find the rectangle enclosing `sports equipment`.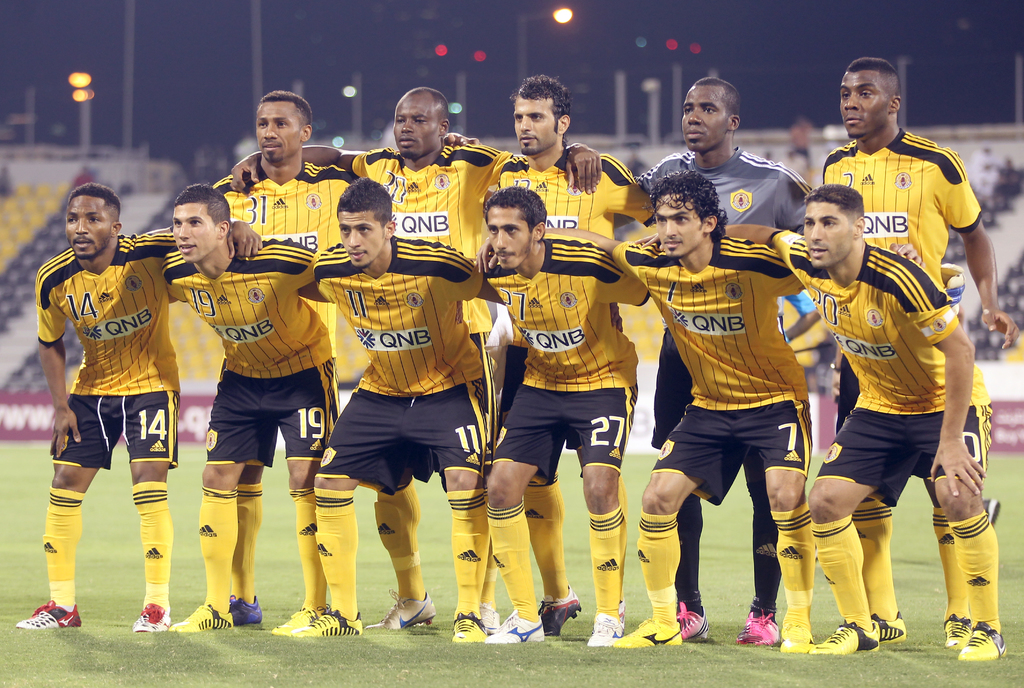
<bbox>481, 602, 498, 633</bbox>.
